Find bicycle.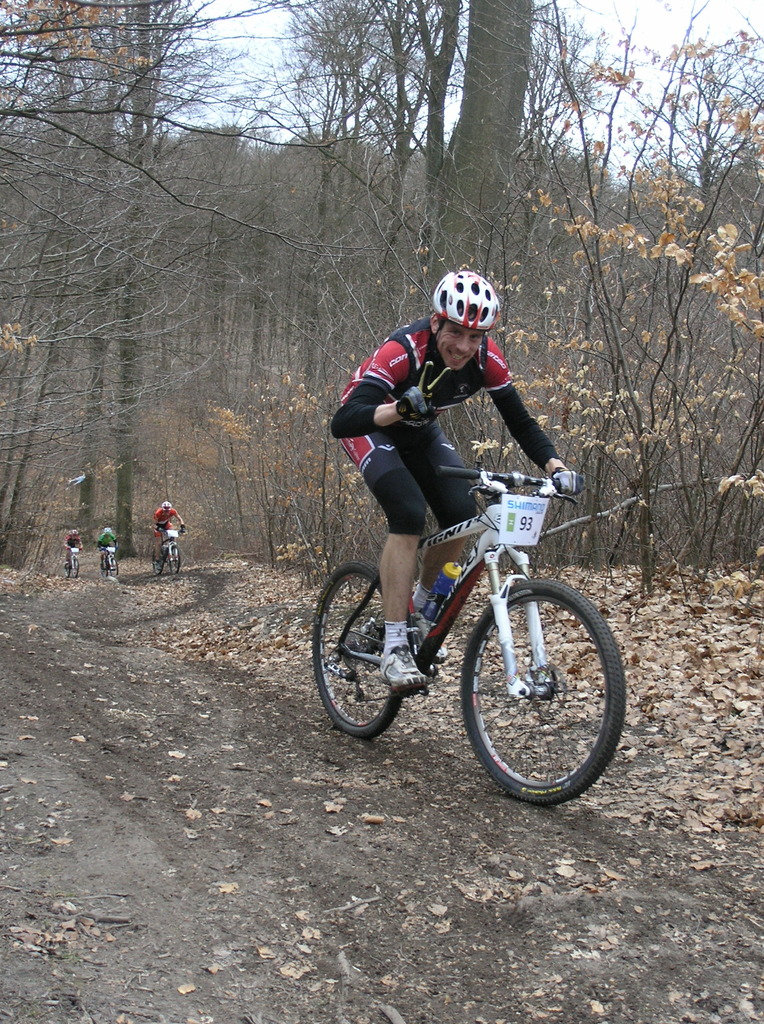
bbox=(95, 544, 119, 585).
